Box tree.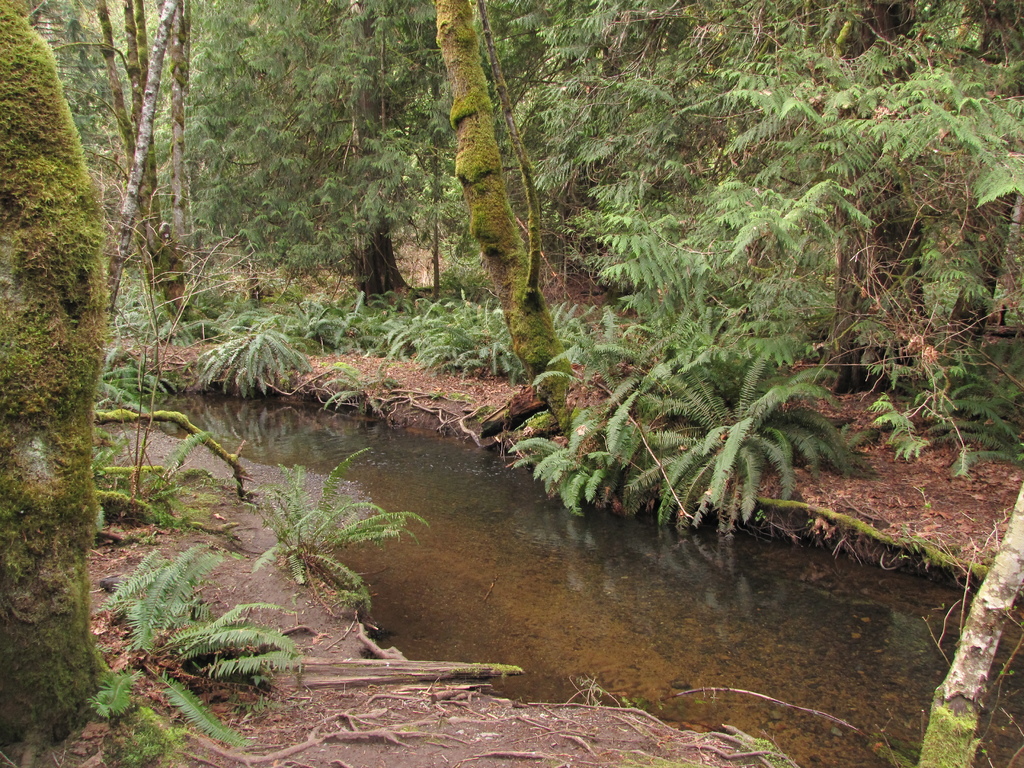
bbox(9, 0, 1023, 444).
